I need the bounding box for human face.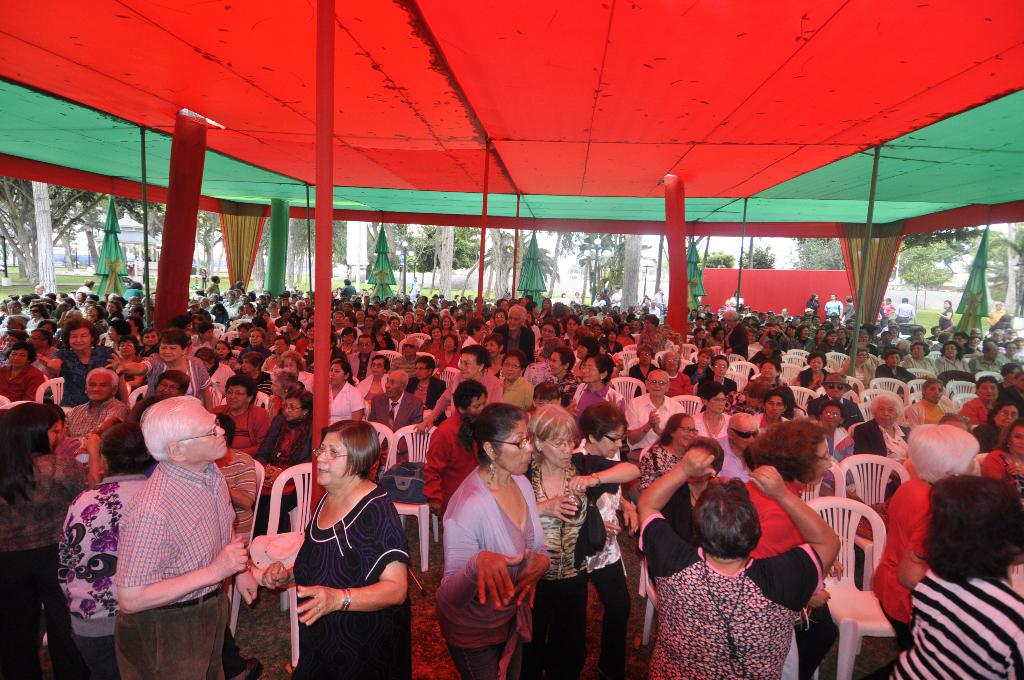
Here it is: bbox=(143, 332, 159, 344).
